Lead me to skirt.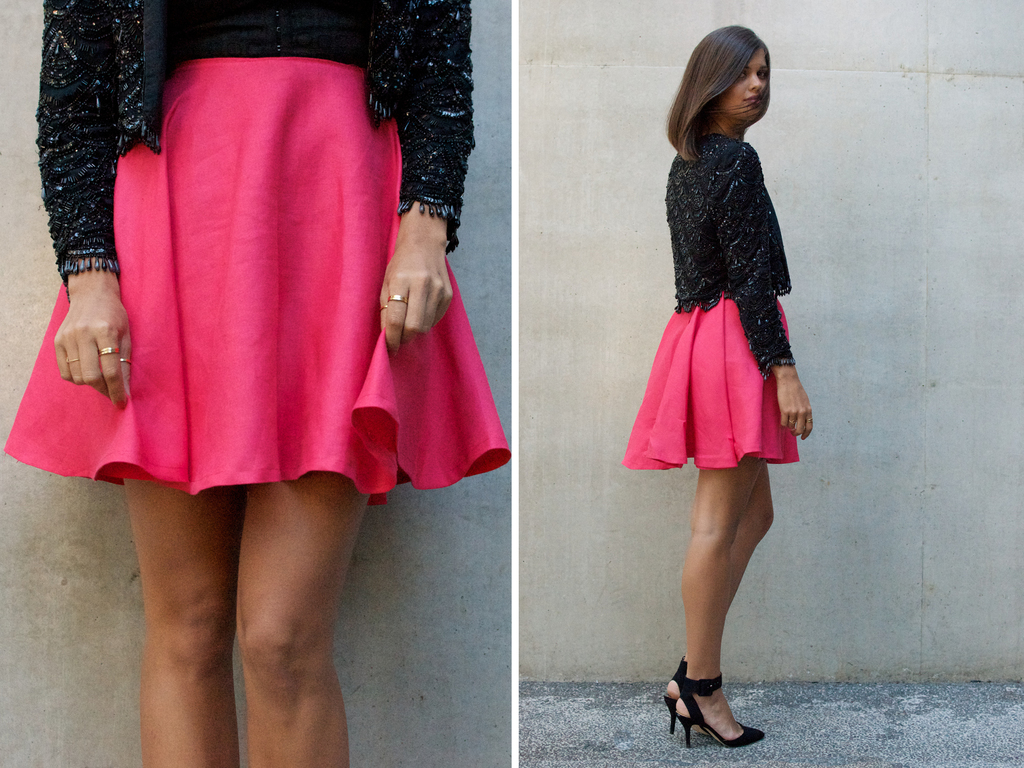
Lead to bbox(621, 291, 801, 468).
